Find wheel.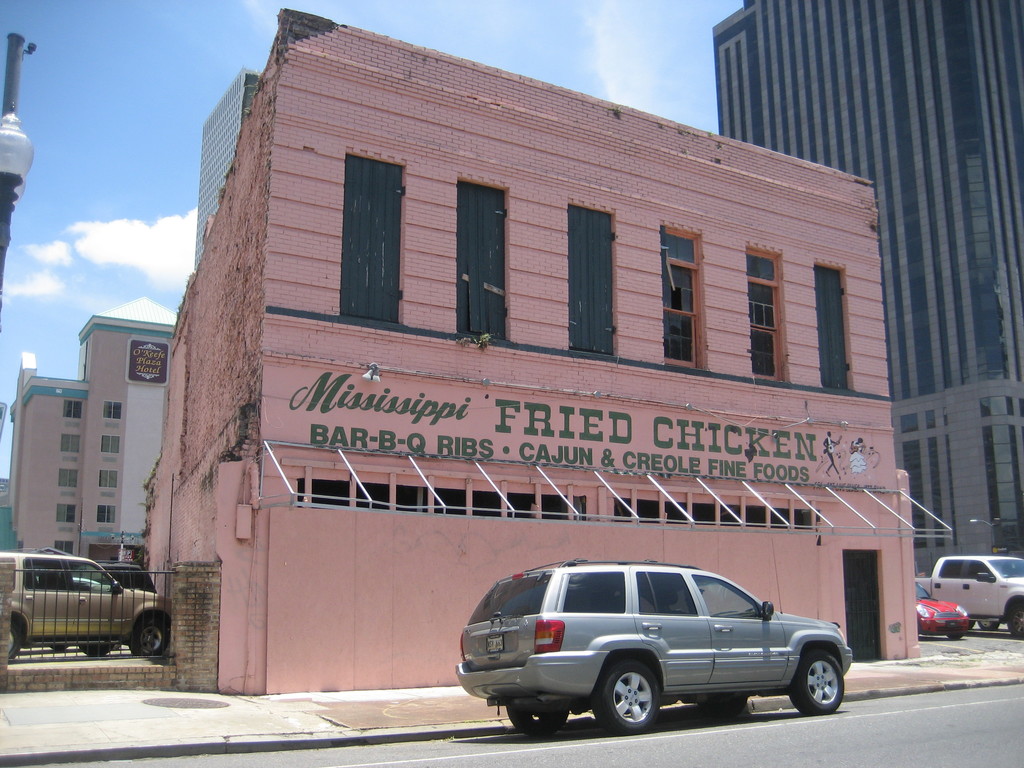
[109, 642, 119, 648].
